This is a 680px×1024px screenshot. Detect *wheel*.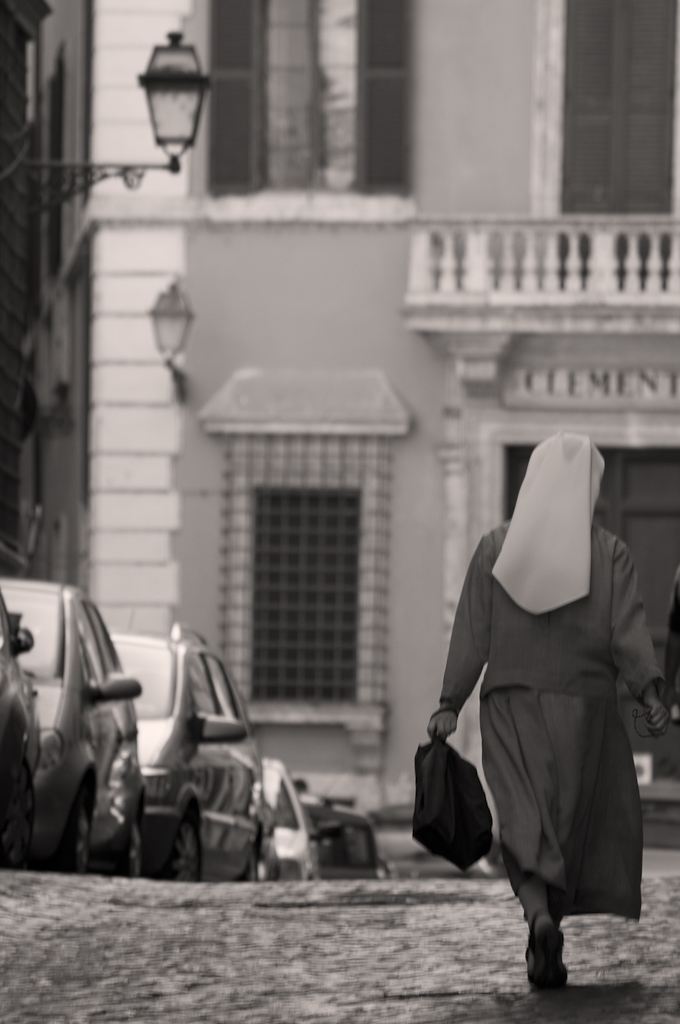
{"x1": 69, "y1": 787, "x2": 92, "y2": 874}.
